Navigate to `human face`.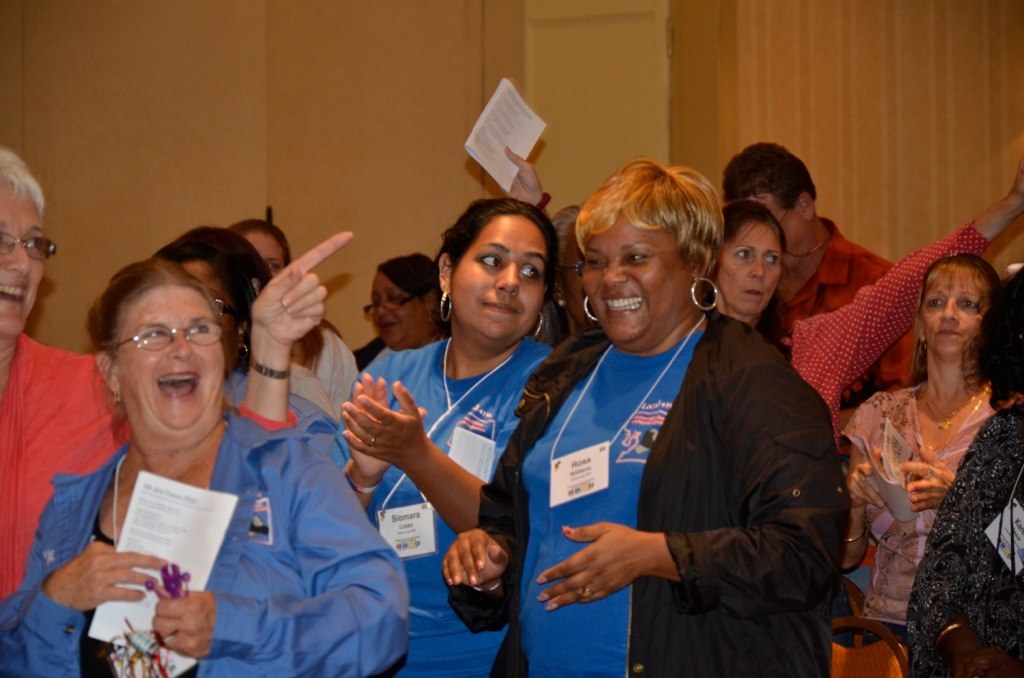
Navigation target: 727:222:781:316.
